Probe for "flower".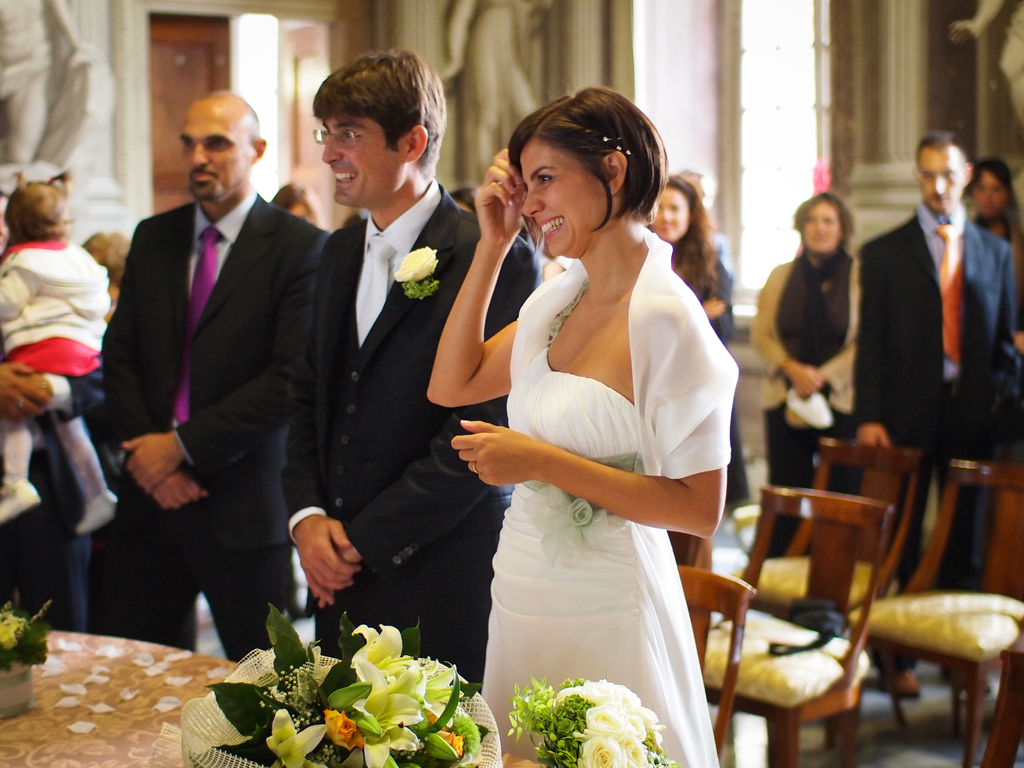
Probe result: locate(434, 705, 501, 766).
